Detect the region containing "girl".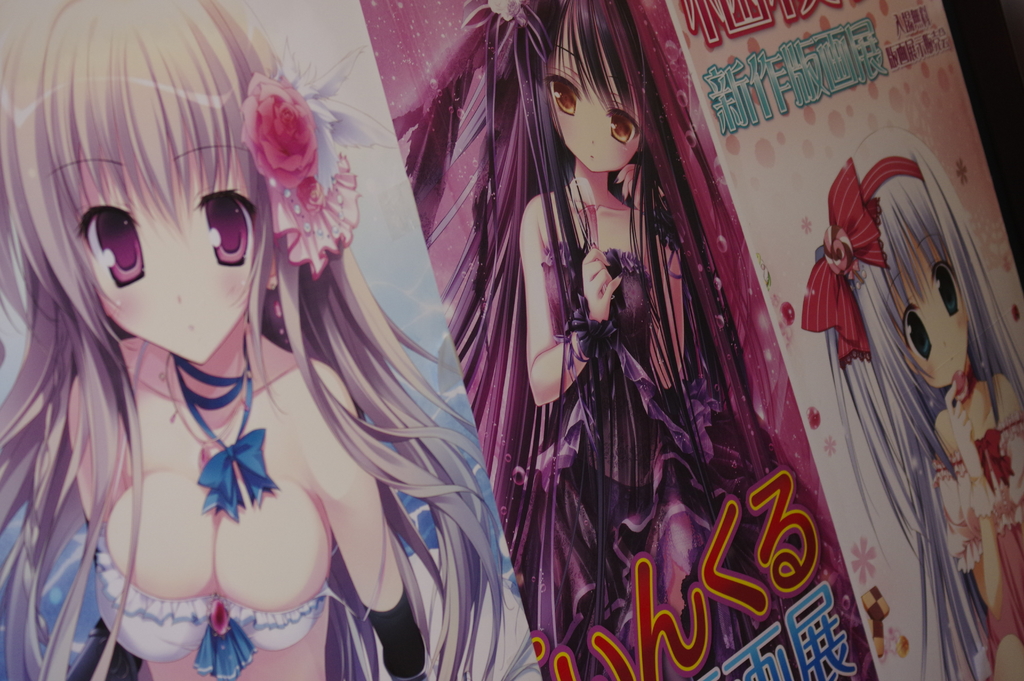
(0, 0, 490, 680).
